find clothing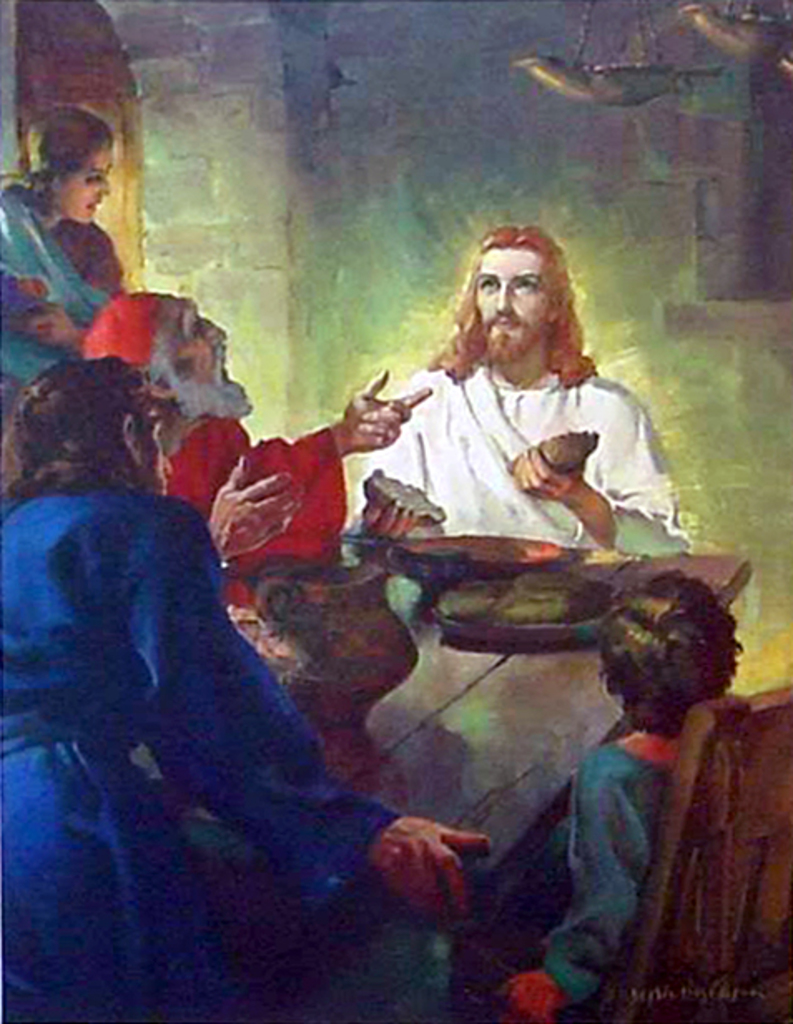
region(160, 411, 344, 598)
